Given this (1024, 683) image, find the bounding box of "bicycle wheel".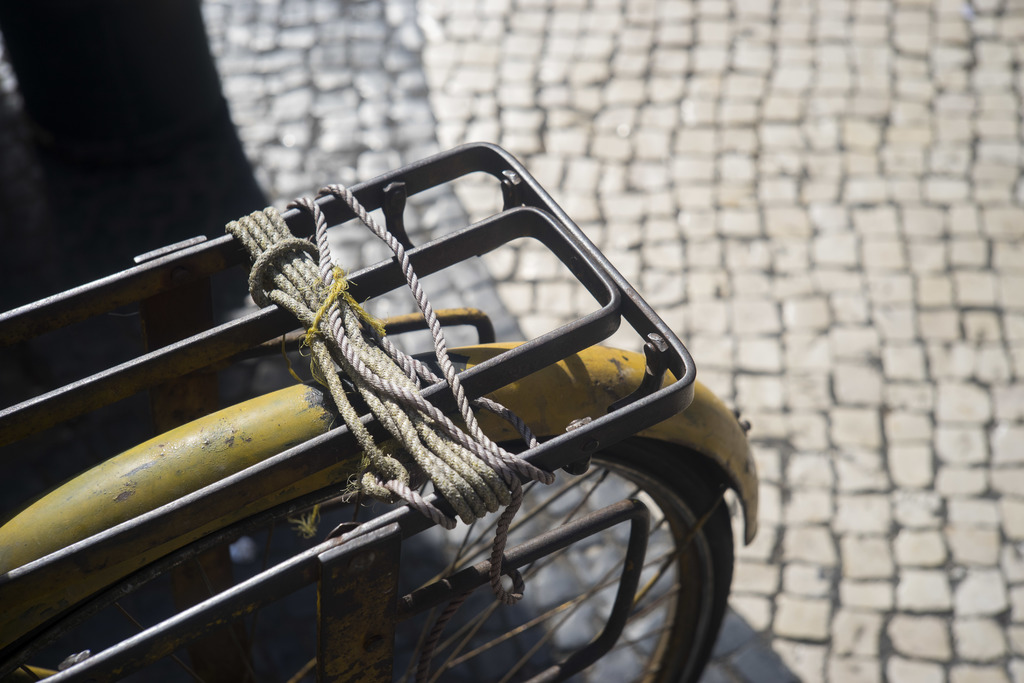
{"left": 0, "top": 433, "right": 735, "bottom": 682}.
